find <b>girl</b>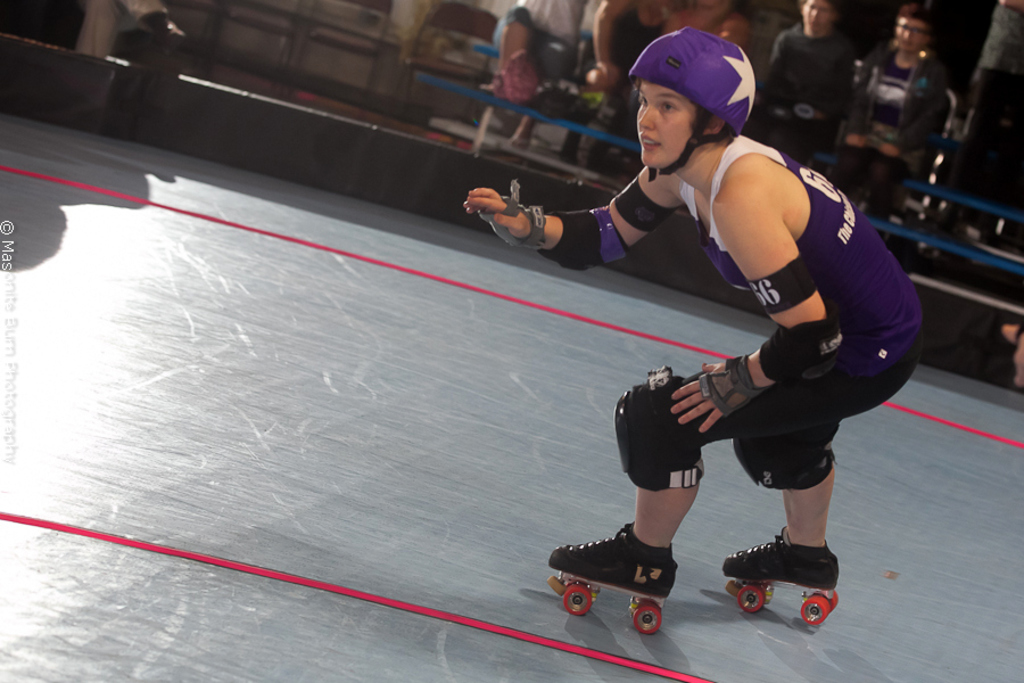
x1=460, y1=20, x2=923, y2=596
